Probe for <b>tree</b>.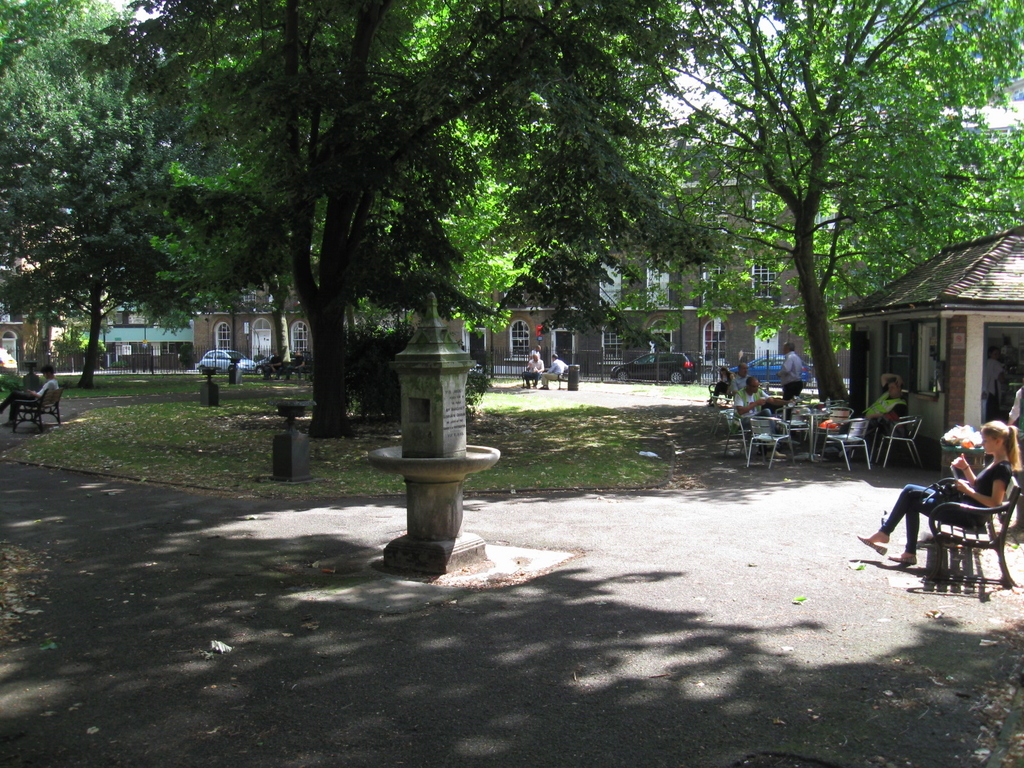
Probe result: [x1=0, y1=40, x2=157, y2=394].
